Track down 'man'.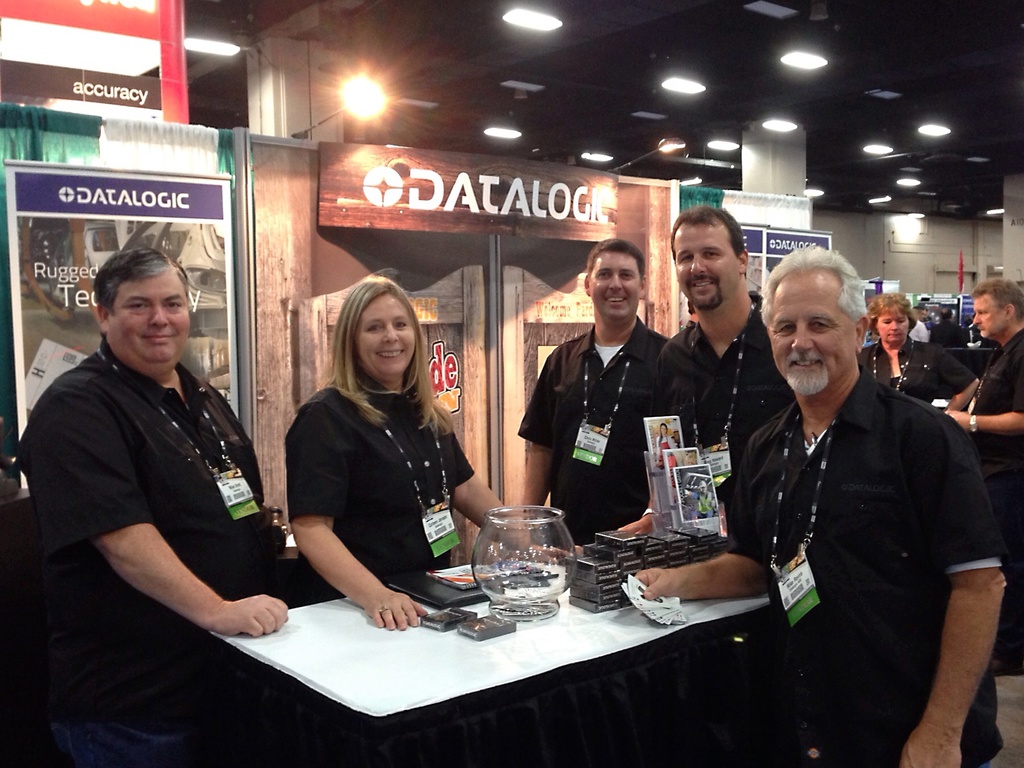
Tracked to bbox(938, 274, 1023, 680).
